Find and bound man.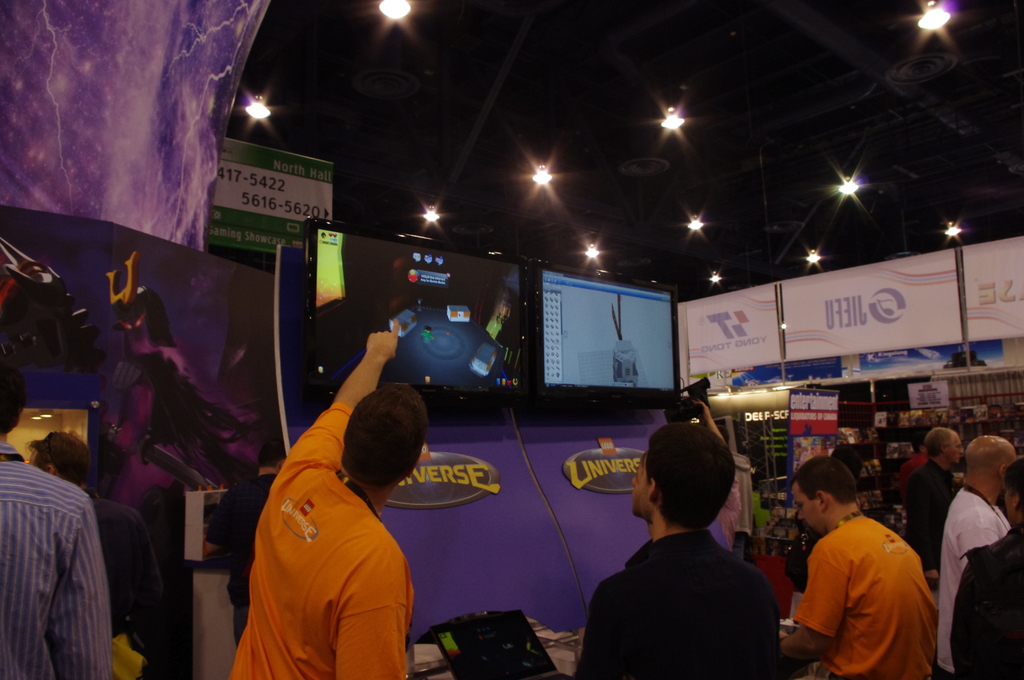
Bound: detection(228, 332, 412, 679).
